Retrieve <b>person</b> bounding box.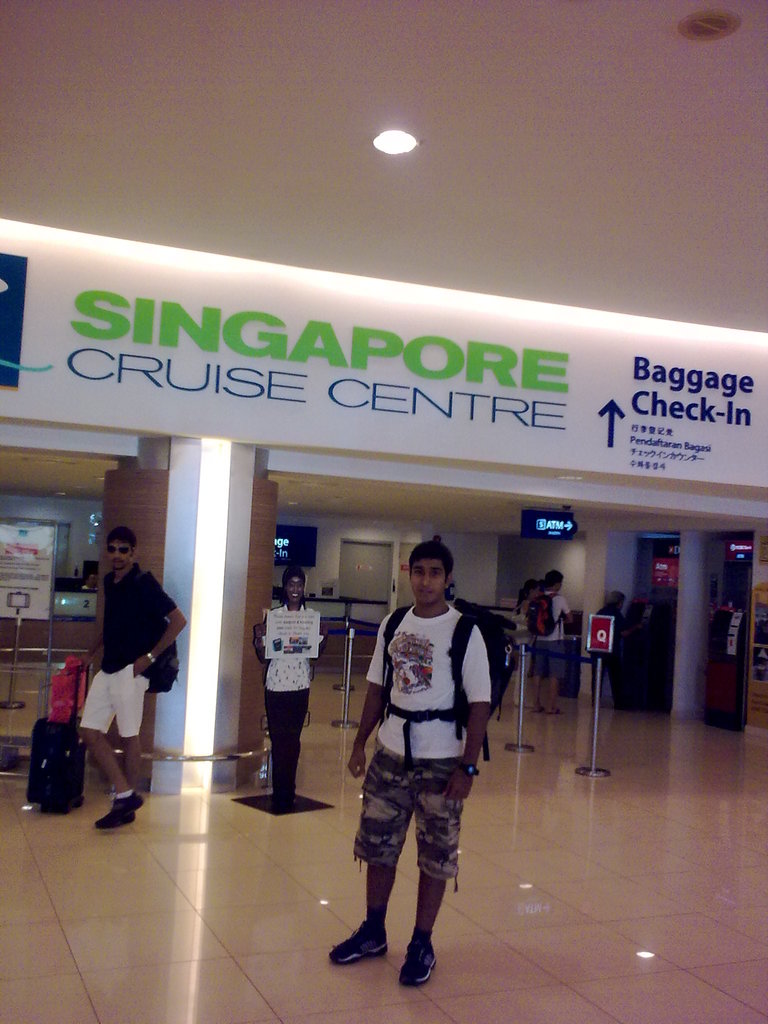
Bounding box: bbox(591, 592, 628, 711).
